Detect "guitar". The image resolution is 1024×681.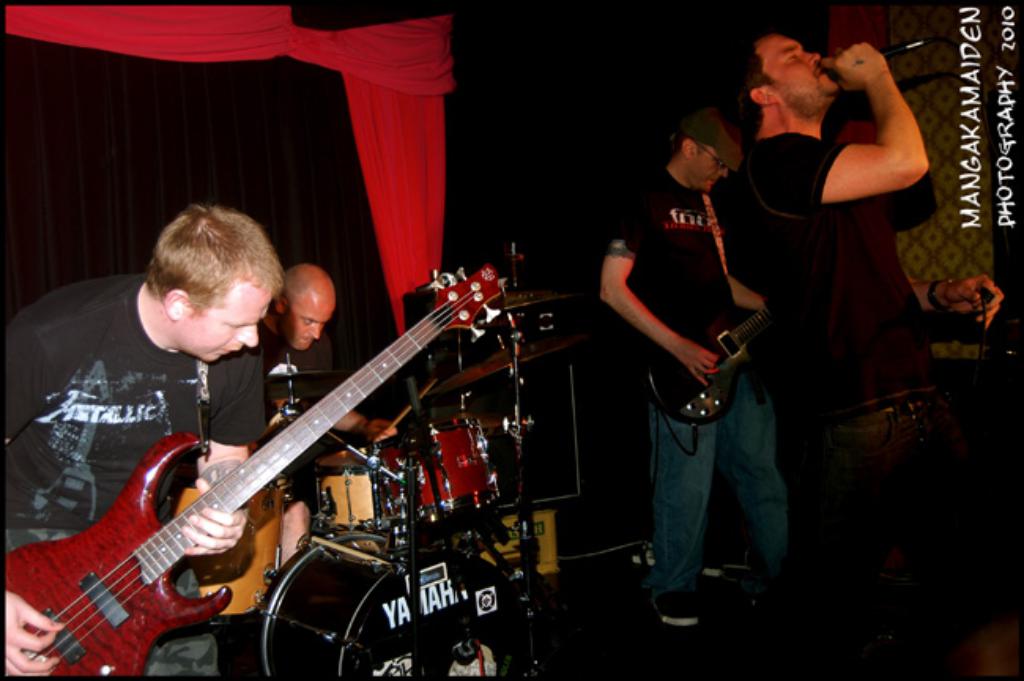
{"x1": 9, "y1": 266, "x2": 493, "y2": 679}.
